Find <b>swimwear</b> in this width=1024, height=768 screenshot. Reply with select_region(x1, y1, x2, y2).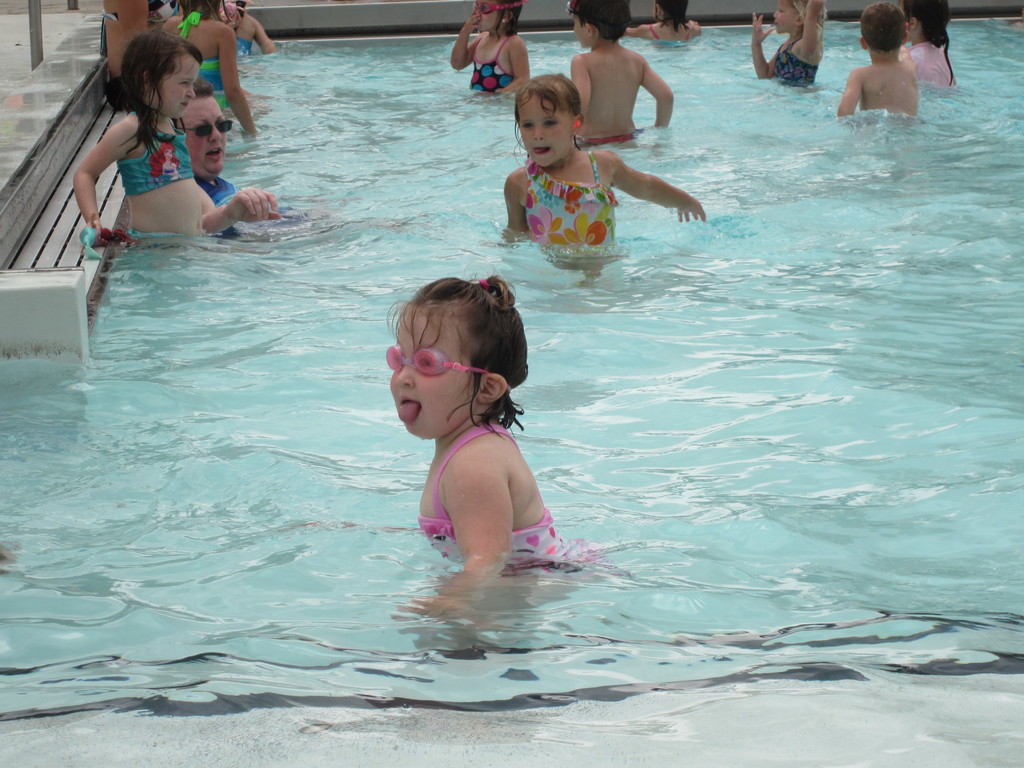
select_region(192, 172, 238, 209).
